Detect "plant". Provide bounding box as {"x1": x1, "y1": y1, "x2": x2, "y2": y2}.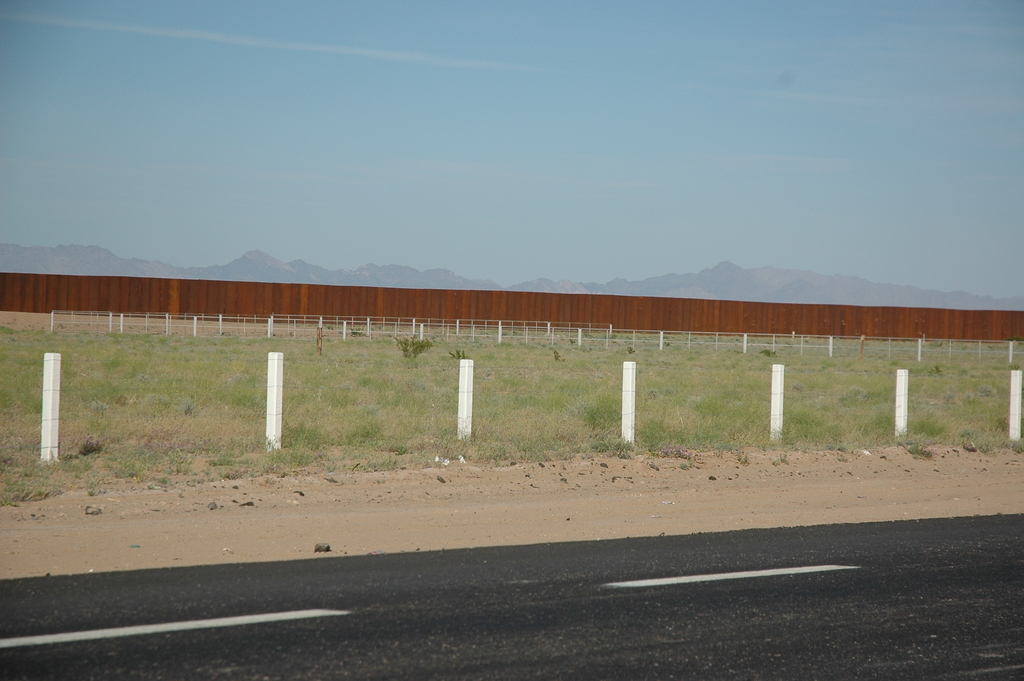
{"x1": 447, "y1": 345, "x2": 472, "y2": 364}.
